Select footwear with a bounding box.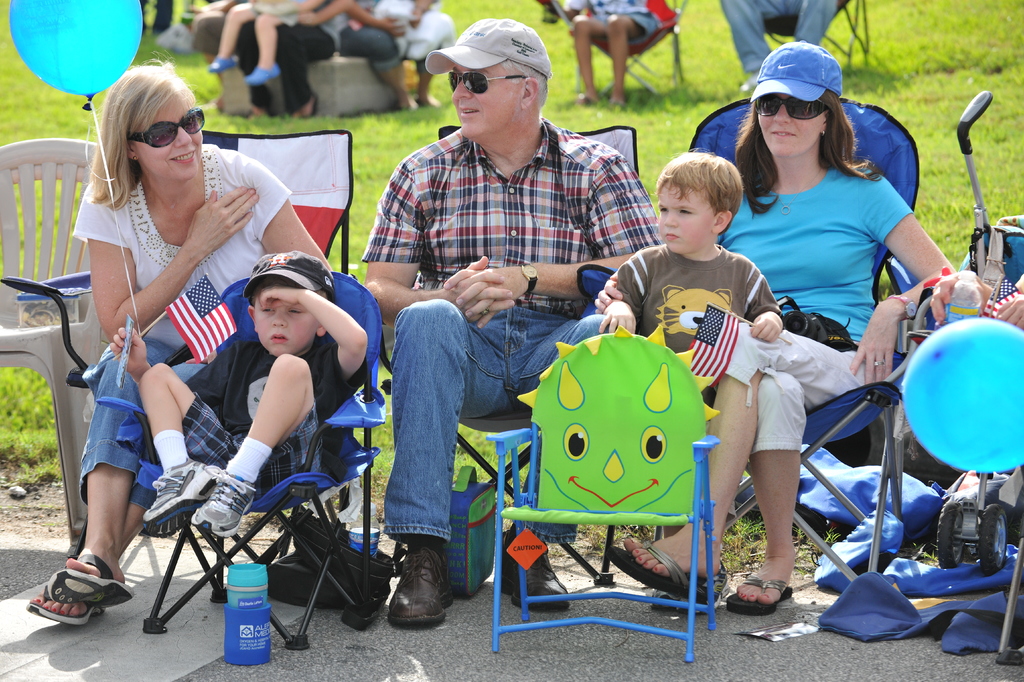
(503, 525, 572, 606).
